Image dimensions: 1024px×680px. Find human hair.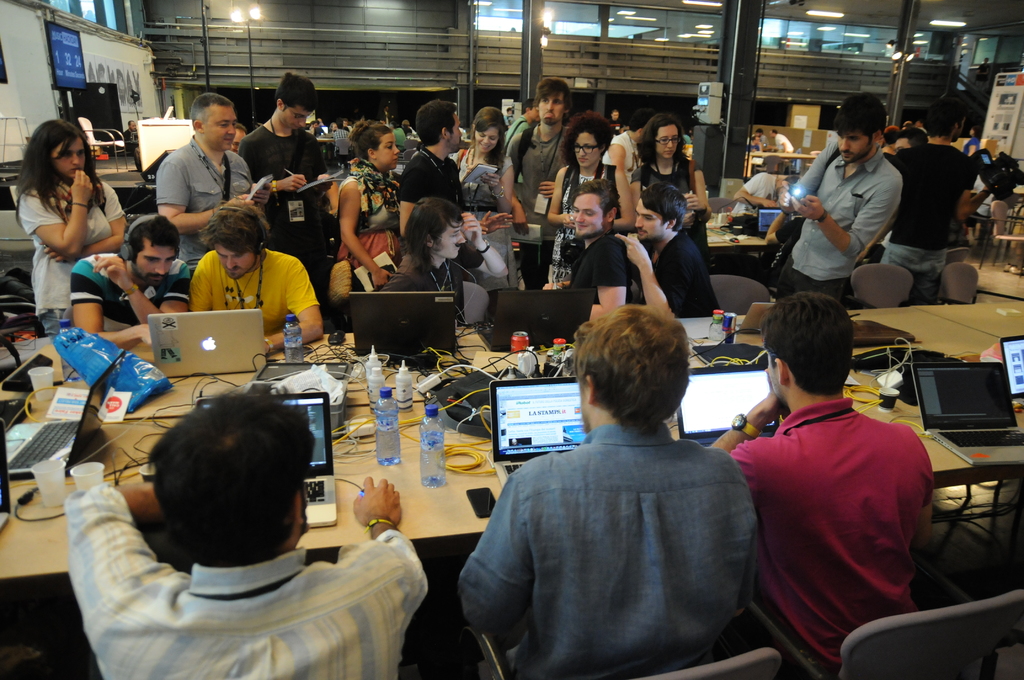
rect(572, 298, 696, 429).
